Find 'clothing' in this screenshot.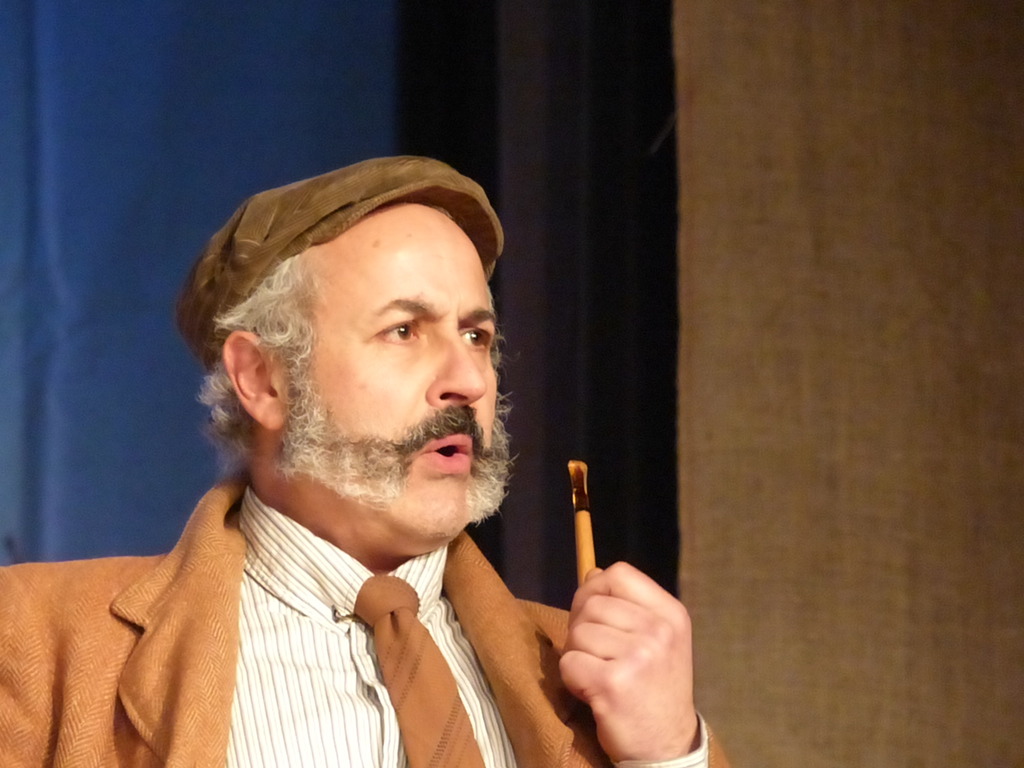
The bounding box for 'clothing' is <box>72,448,609,757</box>.
